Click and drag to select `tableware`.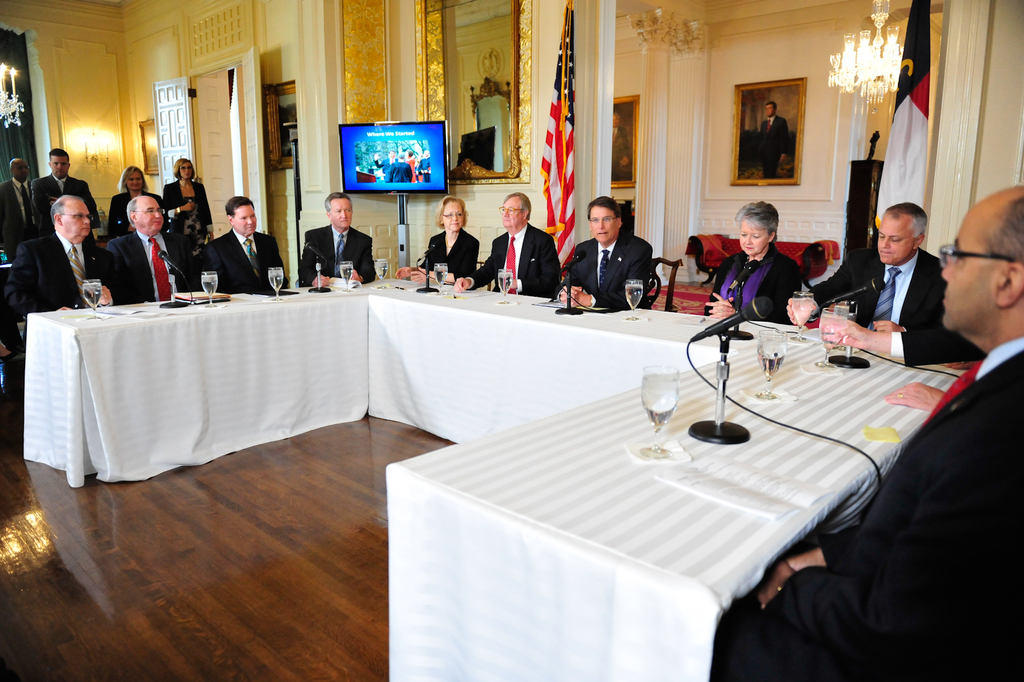
Selection: [left=812, top=307, right=846, bottom=367].
